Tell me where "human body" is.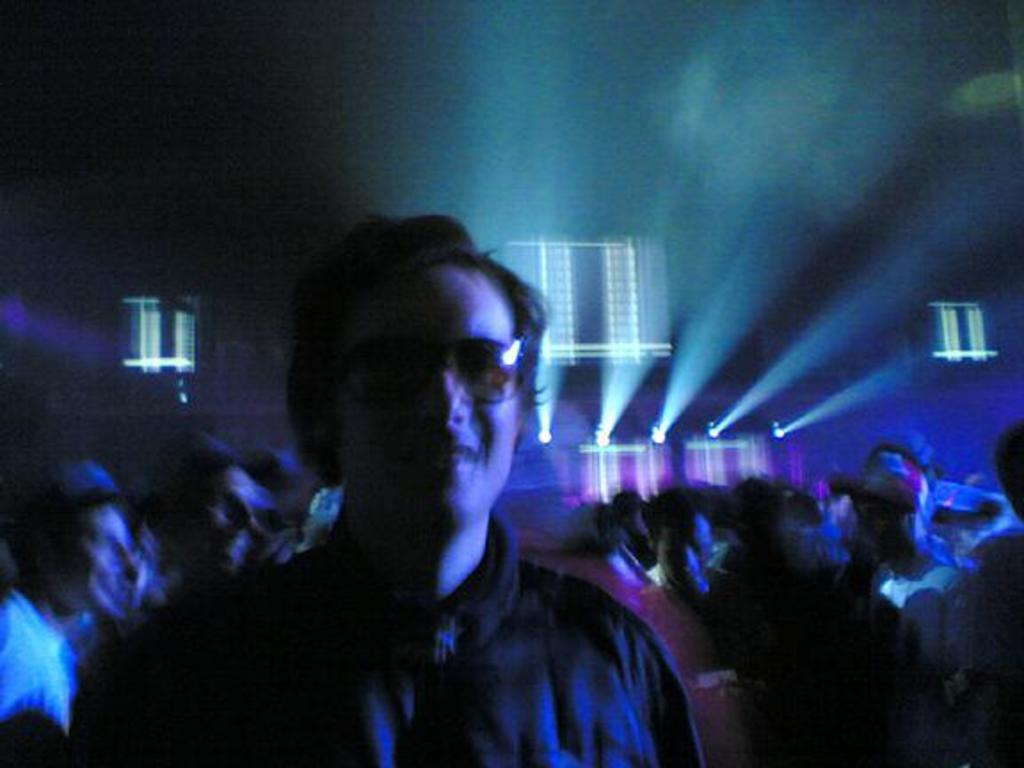
"human body" is at x1=155 y1=254 x2=711 y2=767.
